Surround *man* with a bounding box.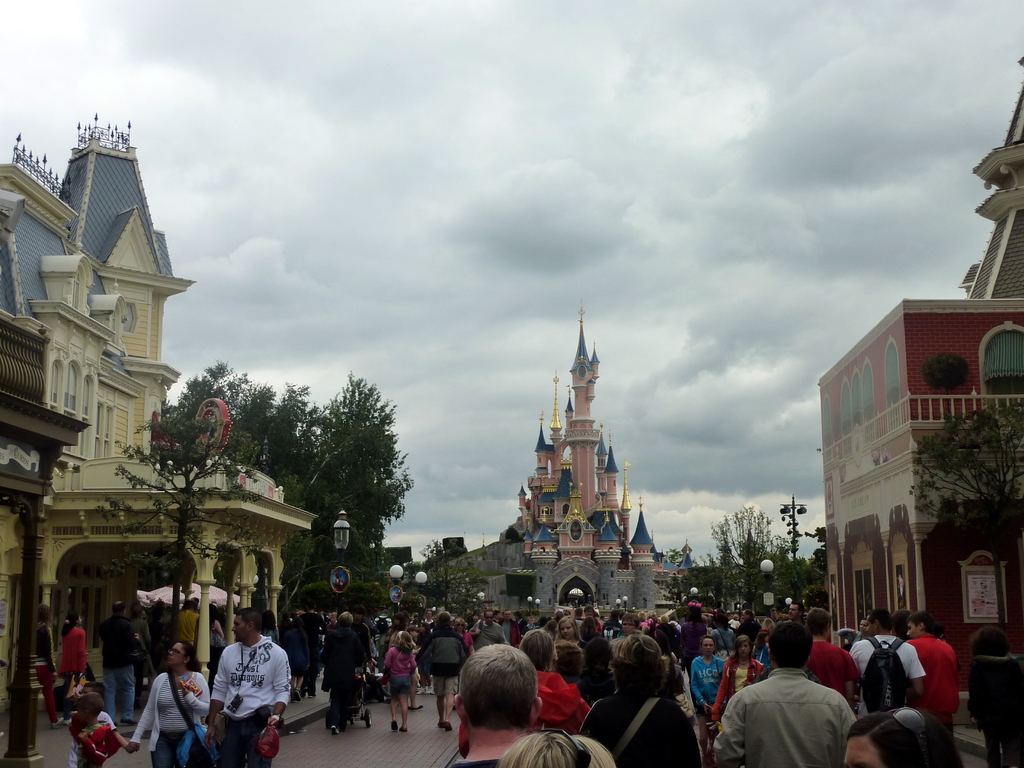
(x1=800, y1=604, x2=858, y2=698).
